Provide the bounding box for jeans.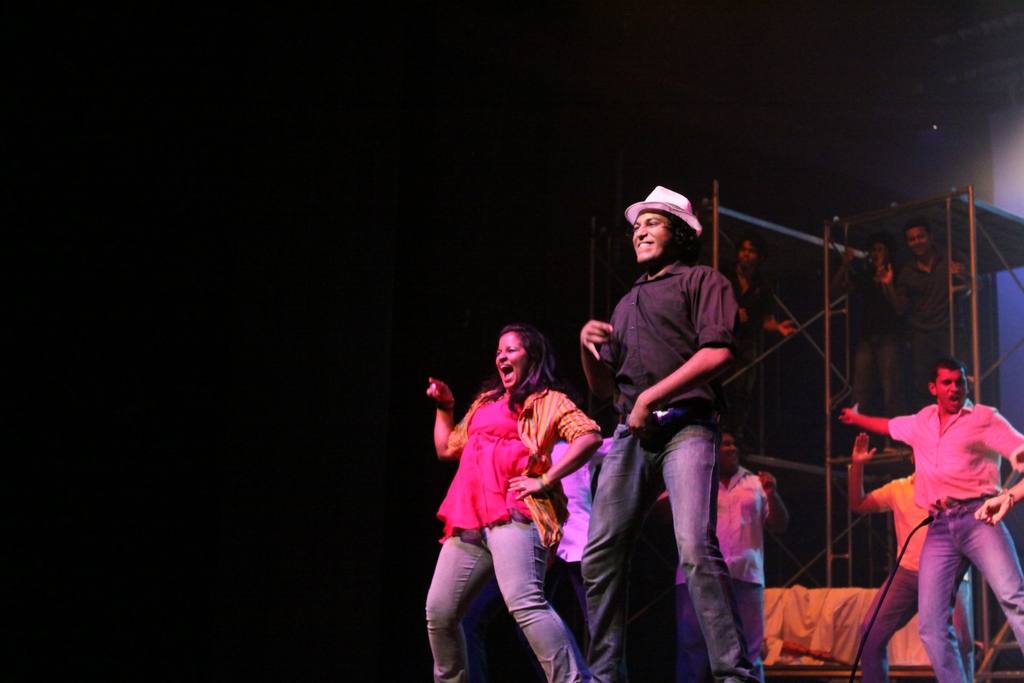
858, 561, 917, 682.
